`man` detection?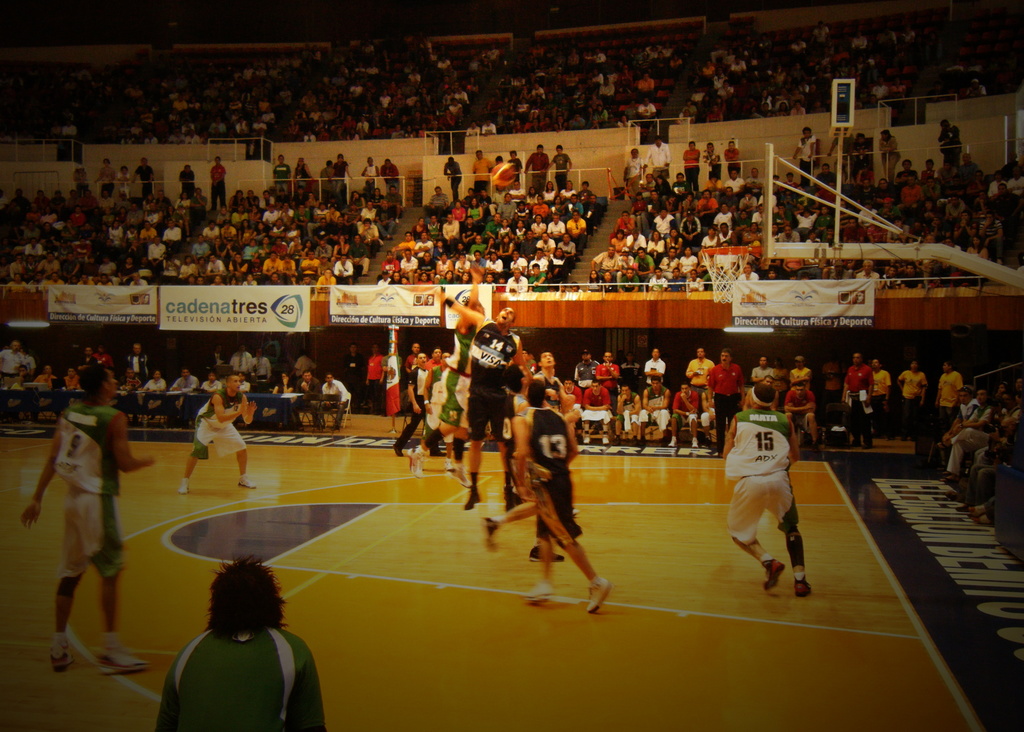
{"left": 529, "top": 247, "right": 553, "bottom": 274}
